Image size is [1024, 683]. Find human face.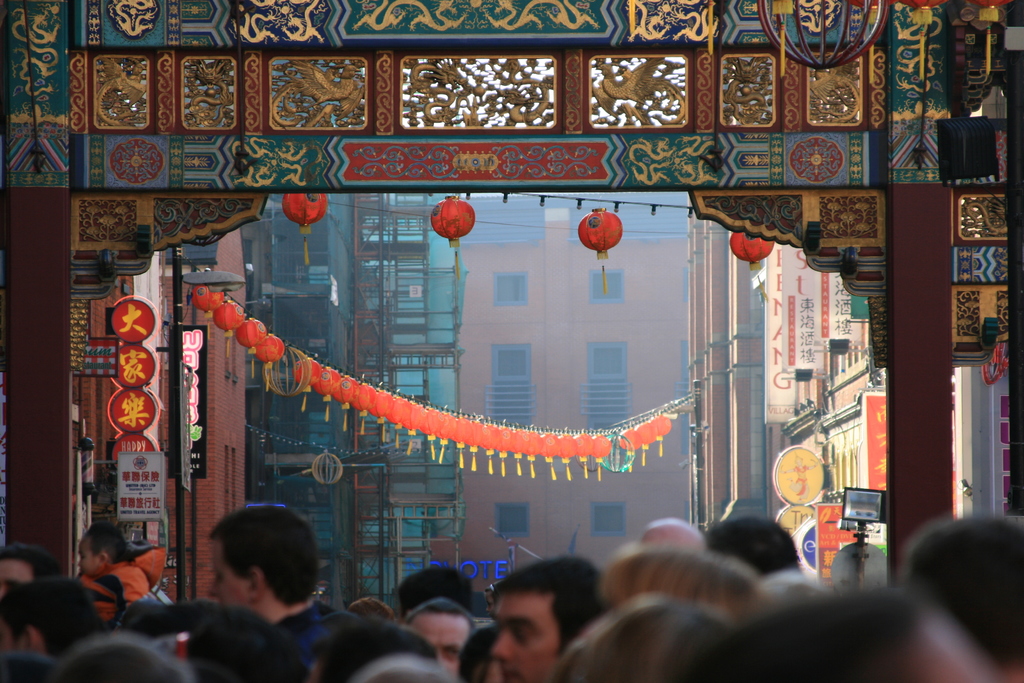
0:554:29:600.
